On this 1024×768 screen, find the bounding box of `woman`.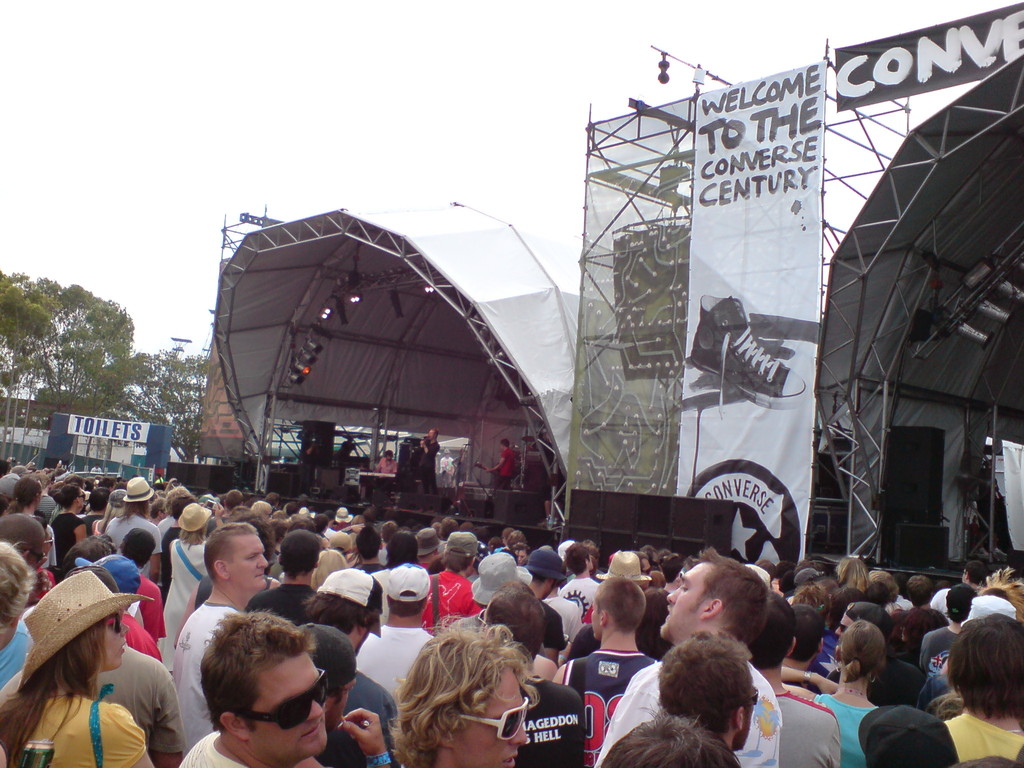
Bounding box: box(50, 483, 87, 585).
